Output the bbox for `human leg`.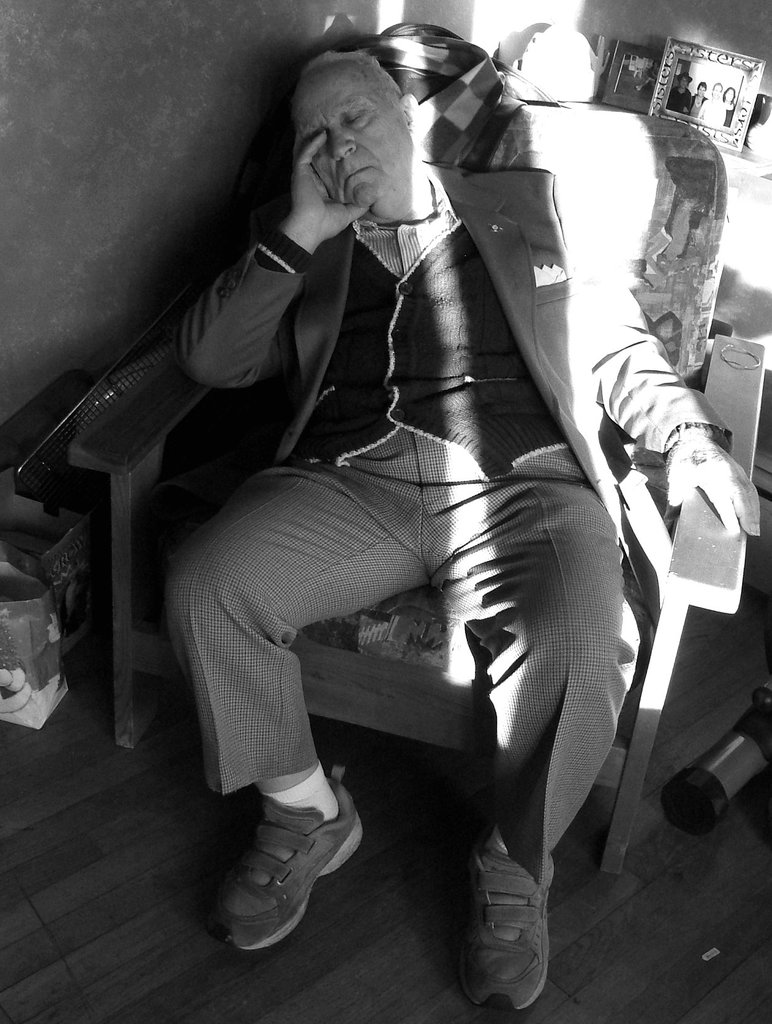
169,421,432,953.
